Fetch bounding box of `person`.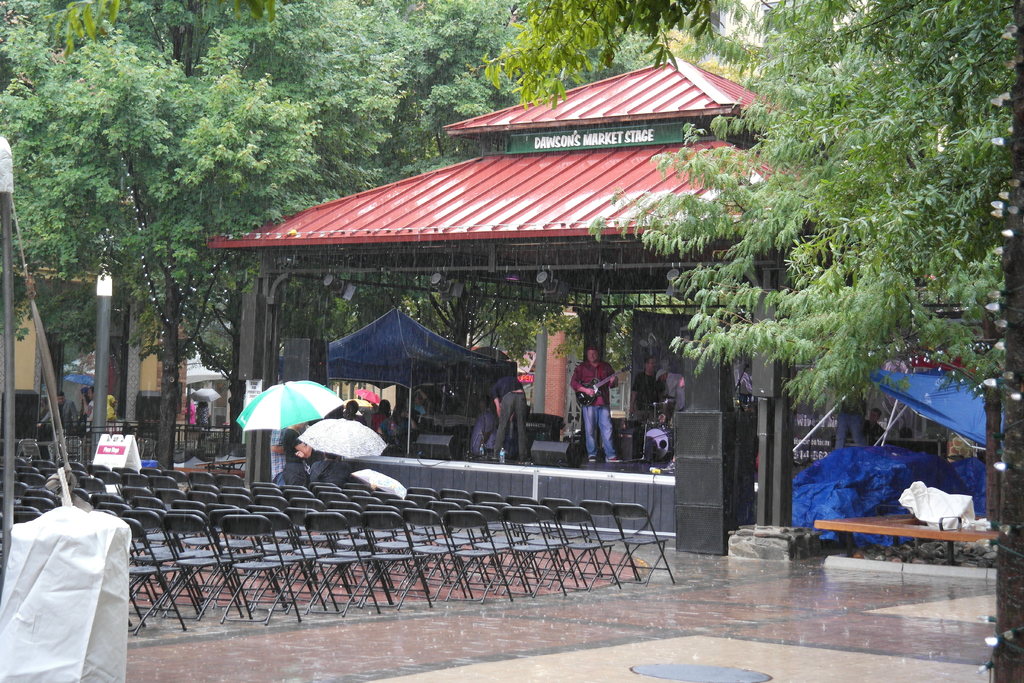
Bbox: {"left": 576, "top": 341, "right": 621, "bottom": 462}.
